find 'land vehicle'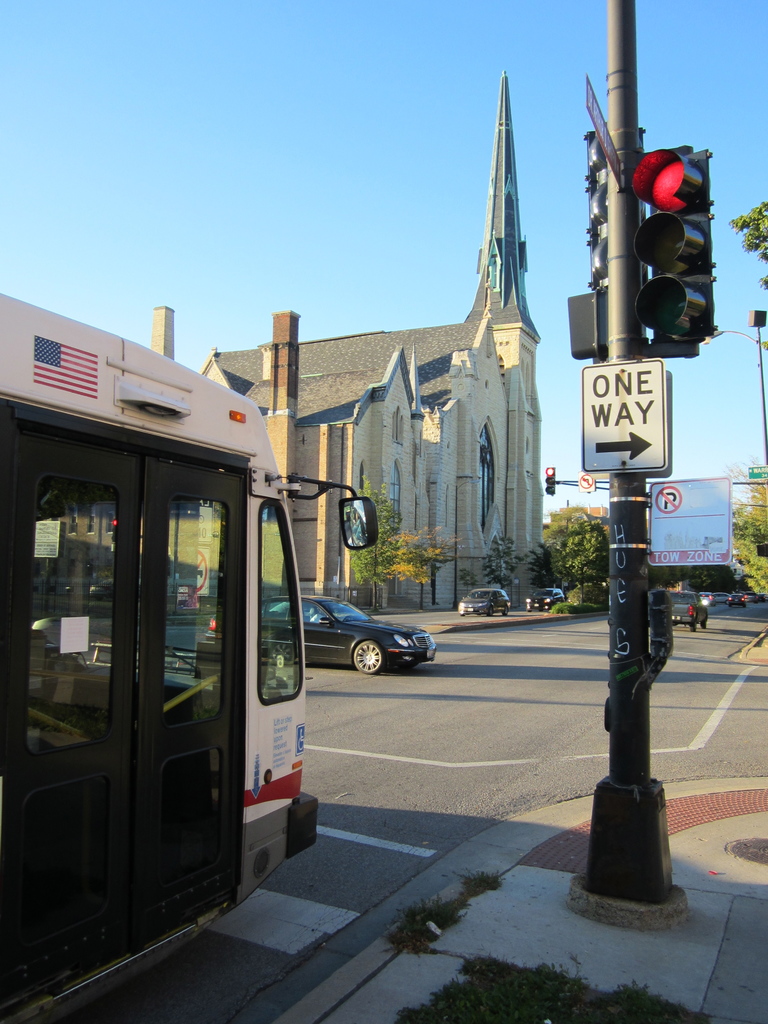
208/594/436/675
